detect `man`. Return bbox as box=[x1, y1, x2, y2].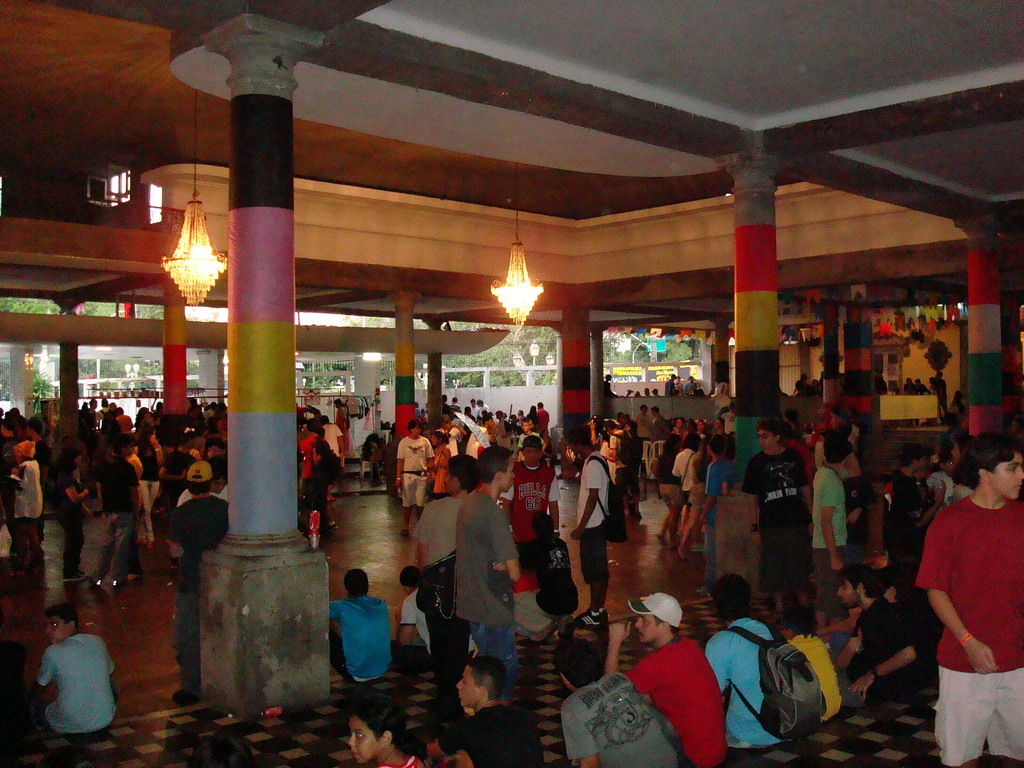
box=[327, 563, 387, 690].
